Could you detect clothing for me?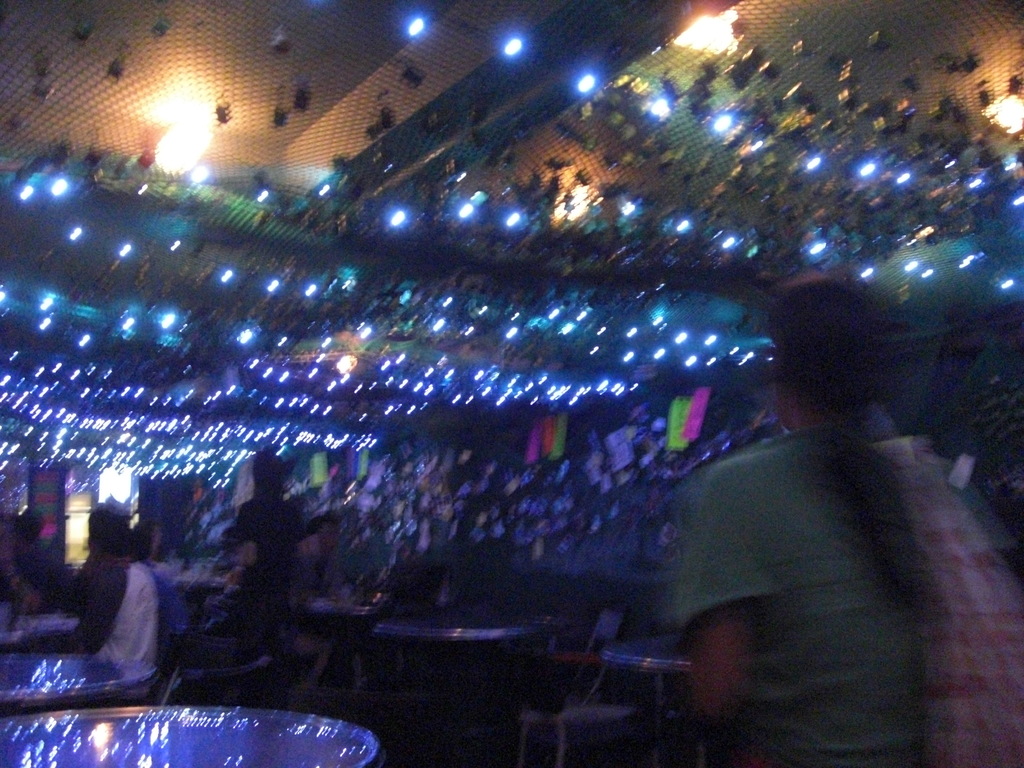
Detection result: 0/539/83/620.
